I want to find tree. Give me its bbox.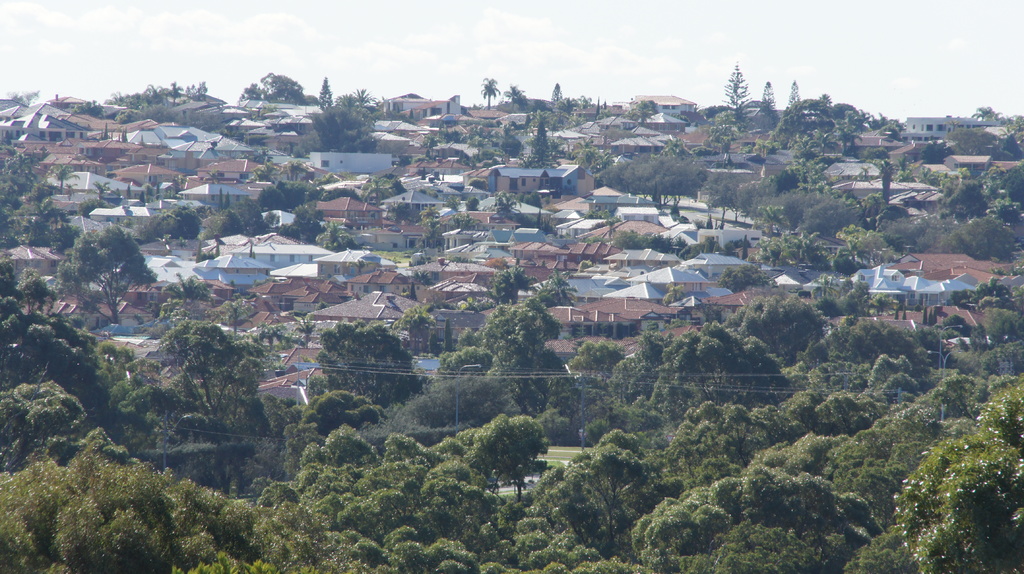
{"left": 417, "top": 185, "right": 440, "bottom": 196}.
